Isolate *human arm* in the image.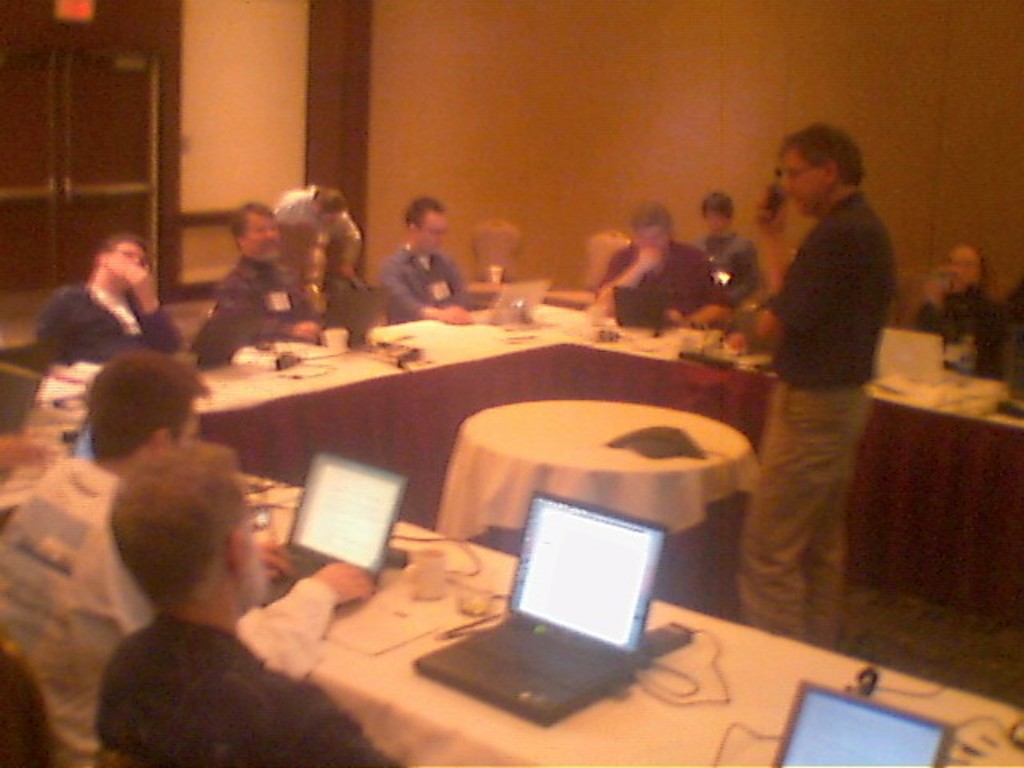
Isolated region: select_region(382, 261, 475, 326).
